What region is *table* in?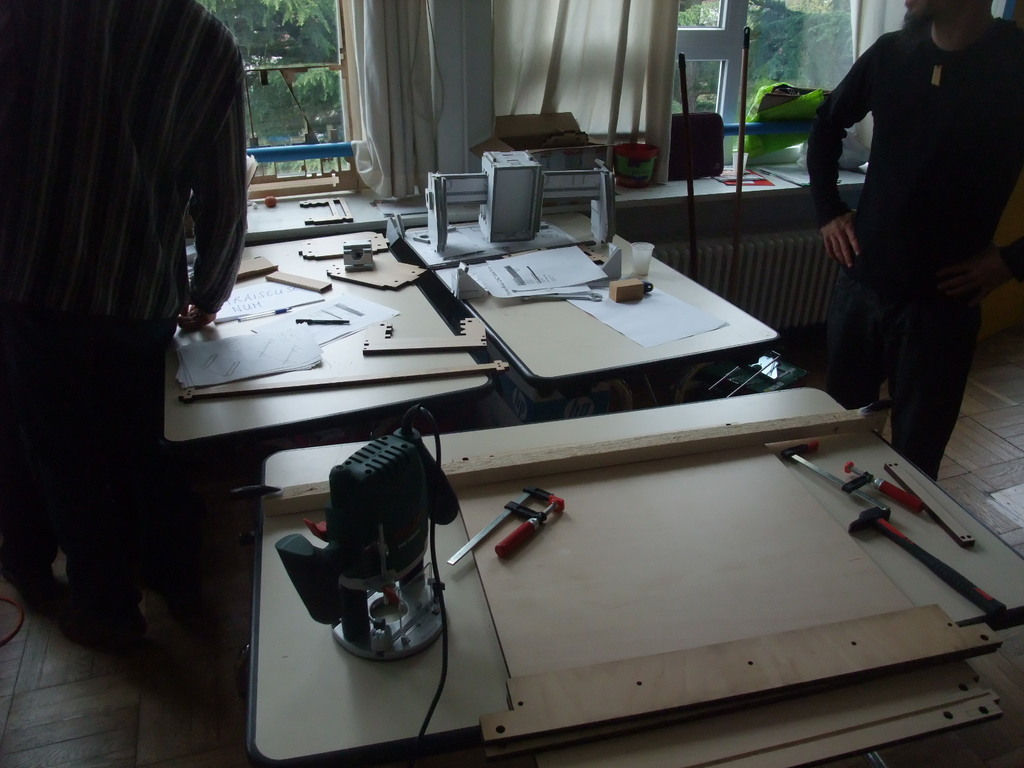
l=269, t=390, r=1023, b=766.
